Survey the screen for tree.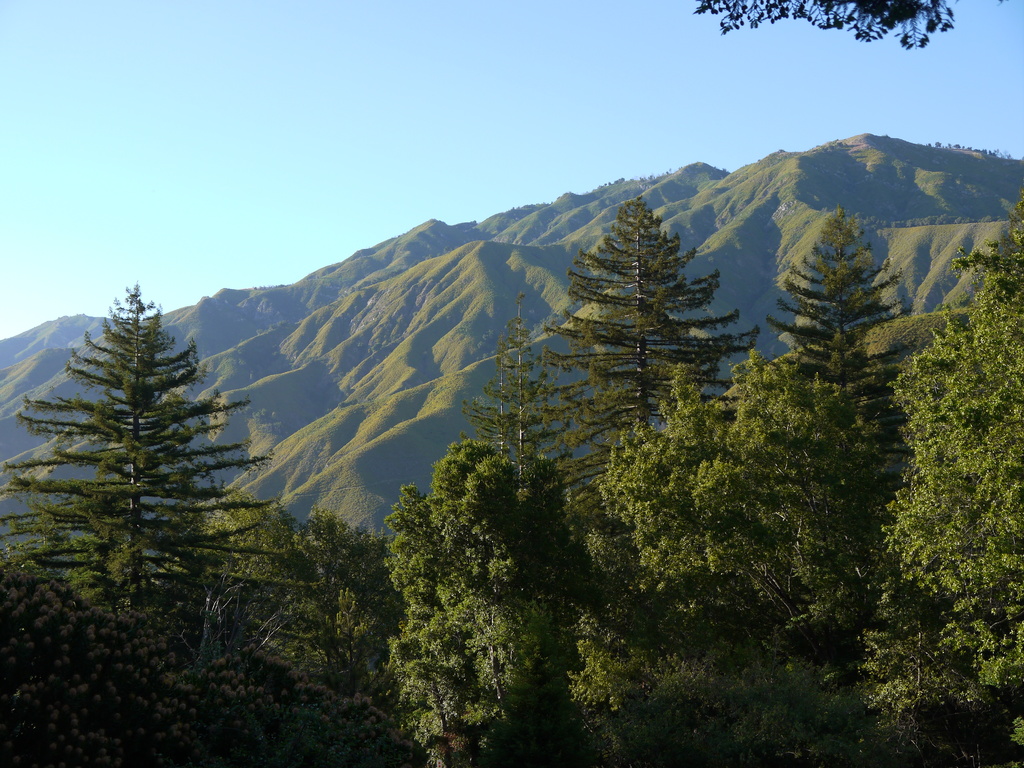
Survey found: region(536, 186, 760, 490).
